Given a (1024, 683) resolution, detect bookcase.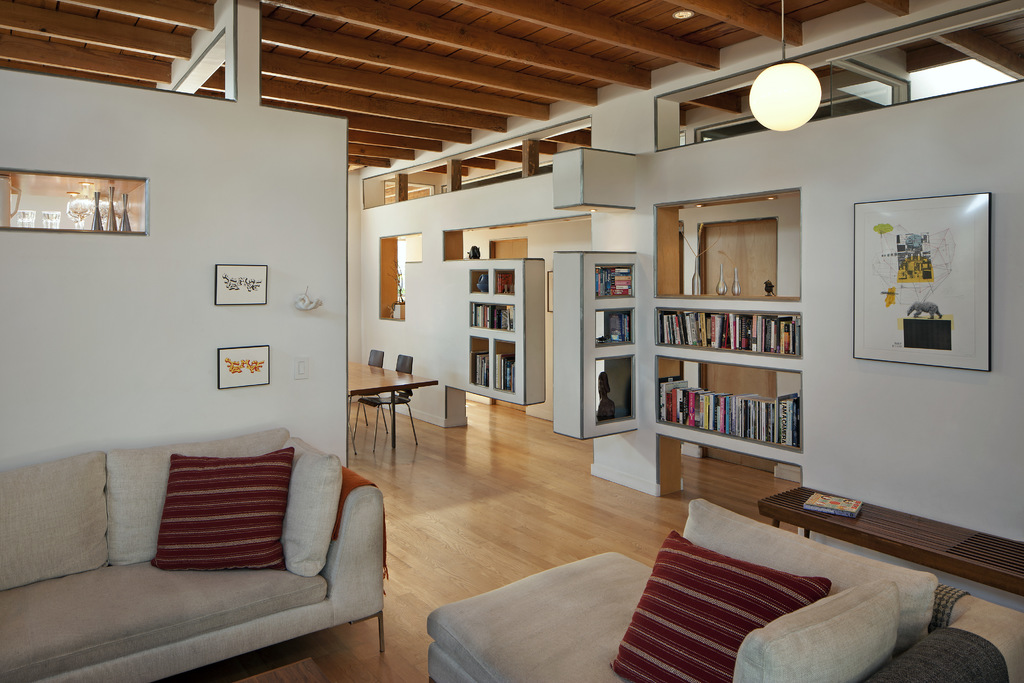
554, 251, 639, 436.
